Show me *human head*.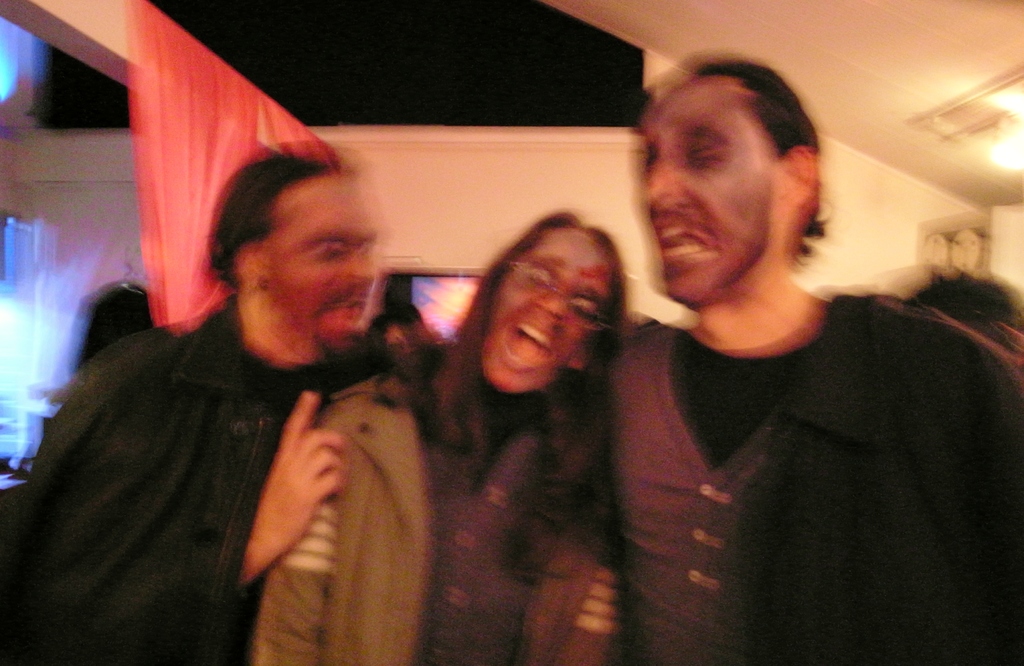
*human head* is here: crop(202, 149, 379, 343).
